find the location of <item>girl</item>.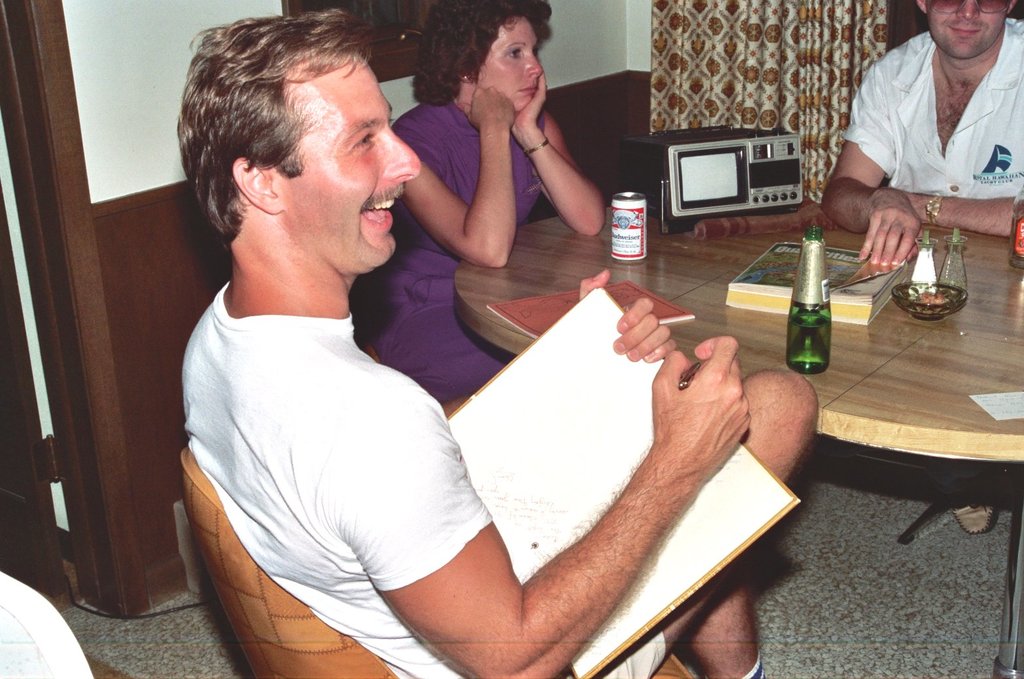
Location: {"left": 364, "top": 0, "right": 609, "bottom": 416}.
